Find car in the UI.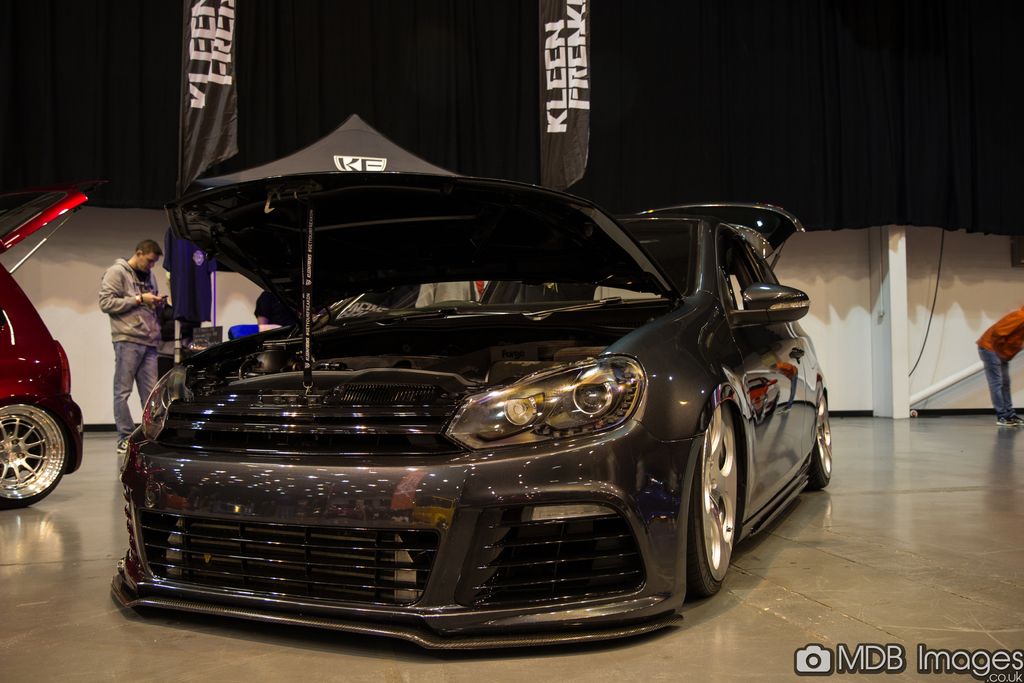
UI element at 0, 192, 84, 514.
